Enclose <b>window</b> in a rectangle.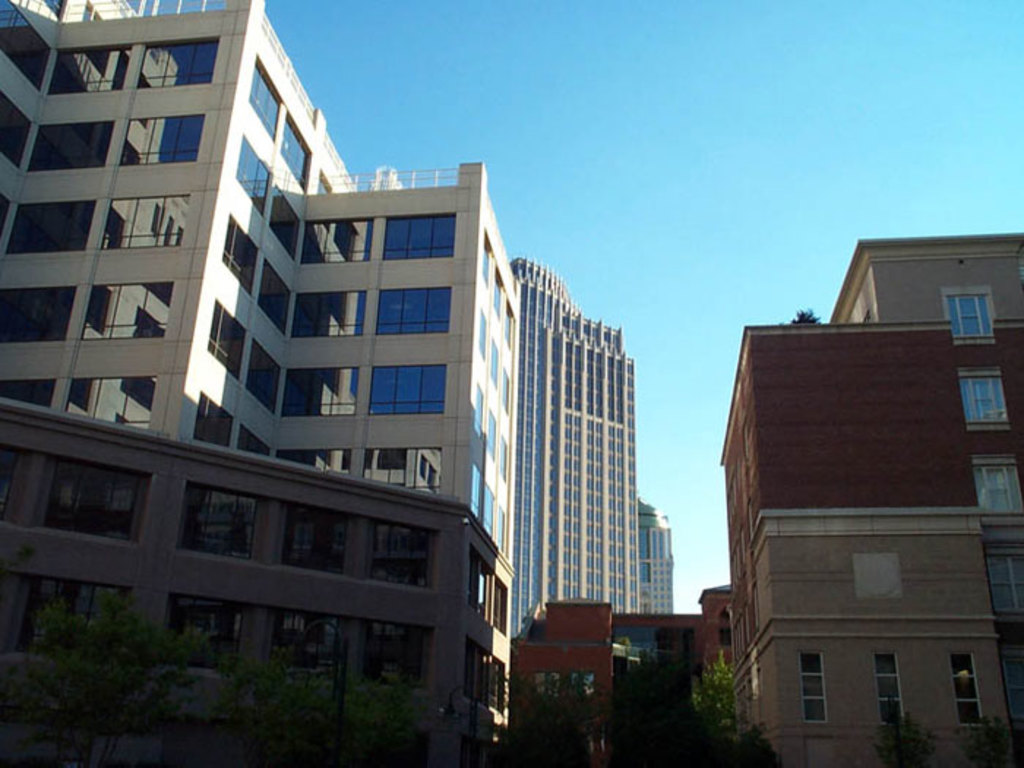
l=26, t=121, r=116, b=165.
